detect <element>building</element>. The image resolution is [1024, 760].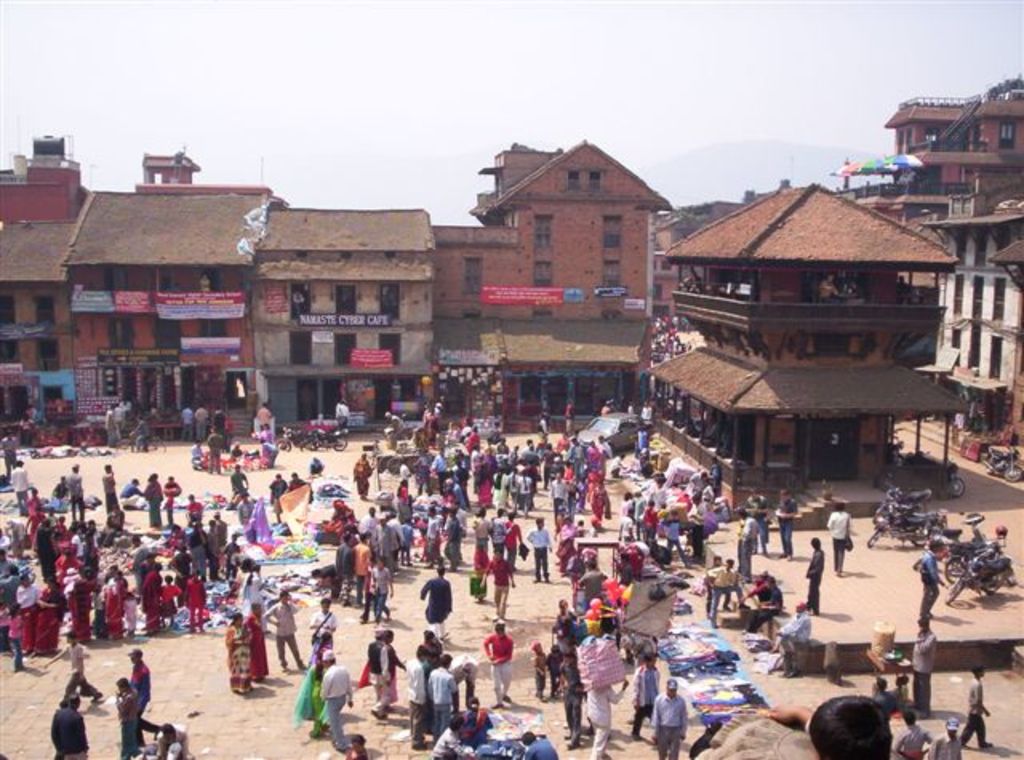
crop(646, 176, 973, 531).
